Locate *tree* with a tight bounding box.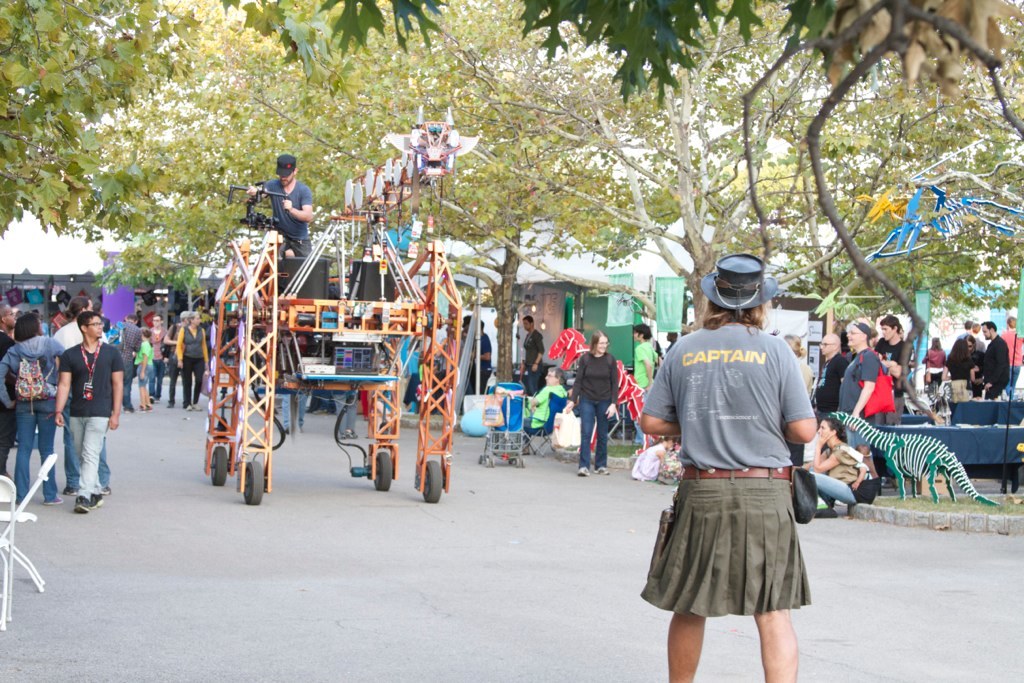
box(60, 0, 367, 319).
